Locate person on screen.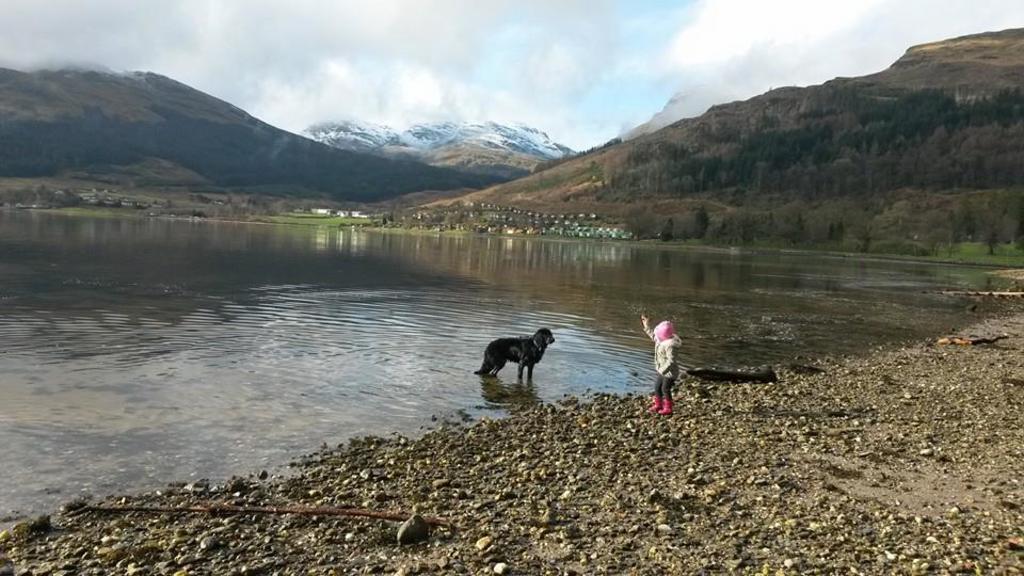
On screen at rect(644, 310, 685, 415).
